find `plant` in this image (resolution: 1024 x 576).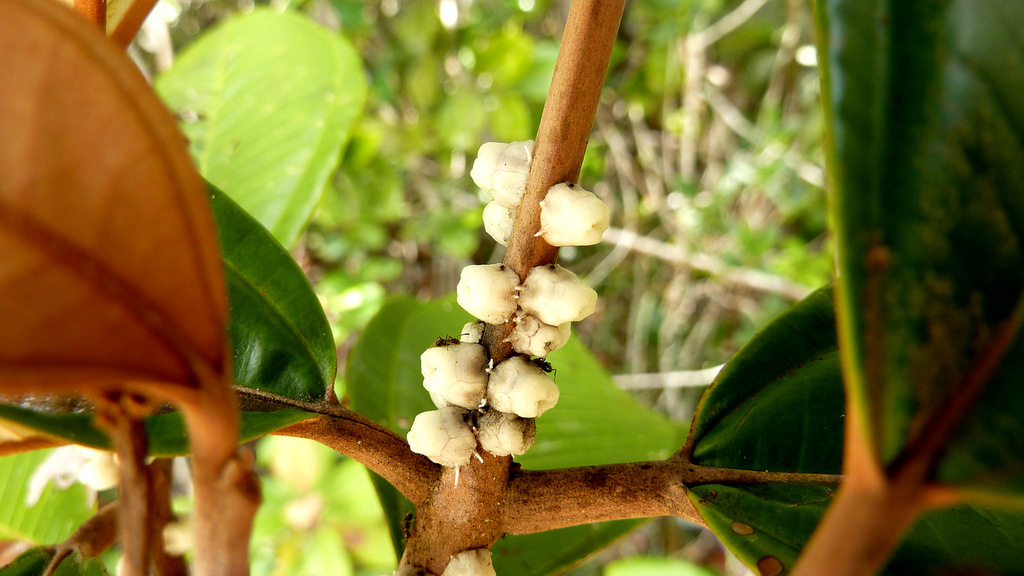
<region>0, 0, 1023, 575</region>.
